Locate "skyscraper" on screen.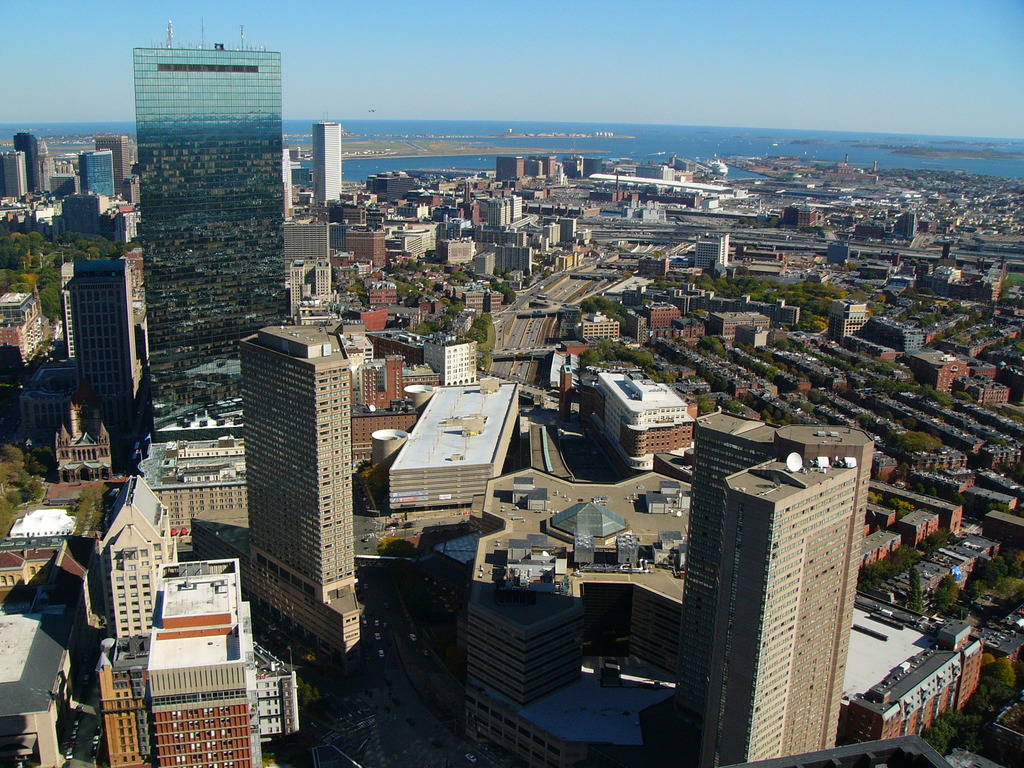
On screen at detection(314, 119, 340, 209).
